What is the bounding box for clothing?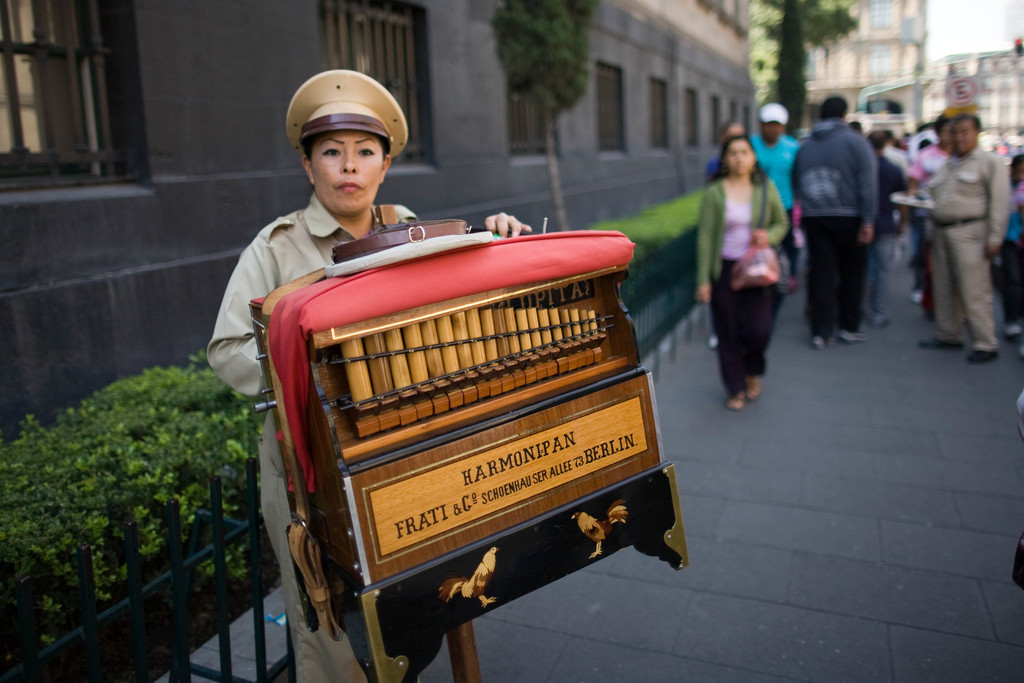
pyautogui.locateOnScreen(932, 139, 1009, 347).
